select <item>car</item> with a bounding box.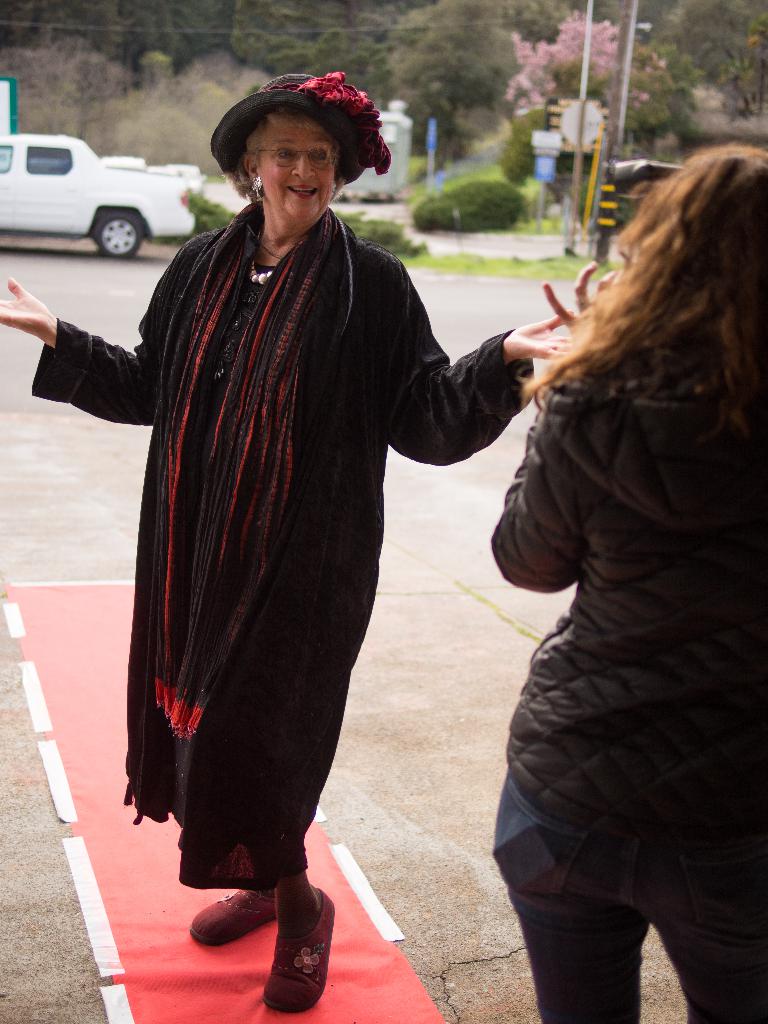
bbox=[0, 132, 200, 264].
